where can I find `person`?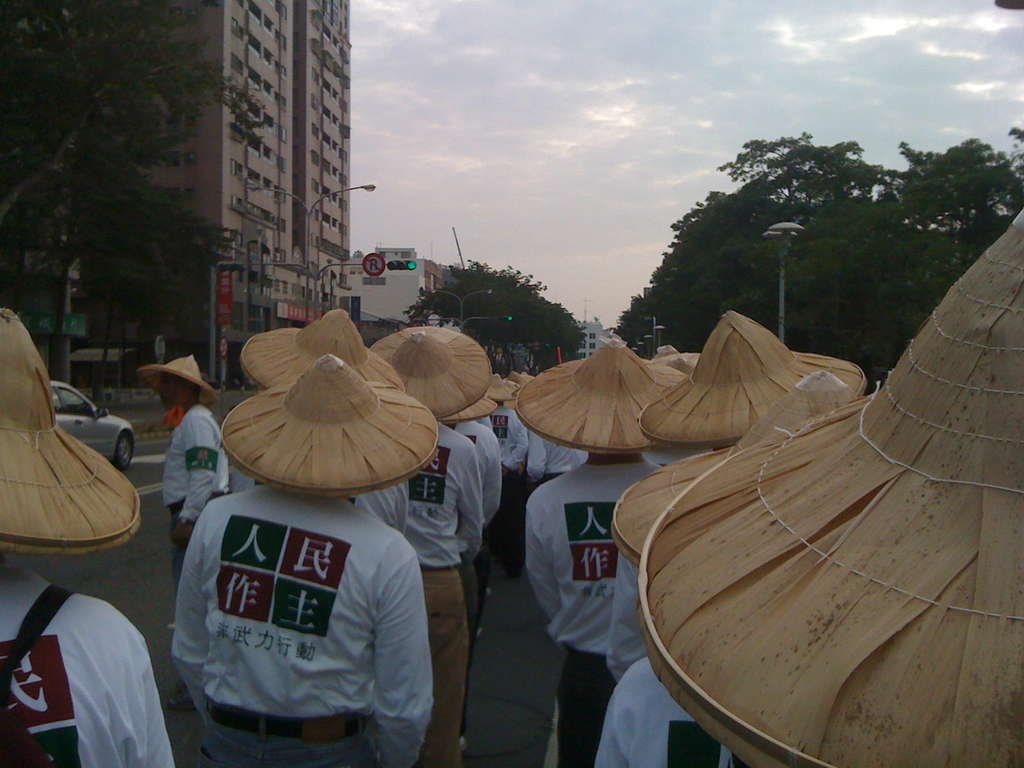
You can find it at {"x1": 170, "y1": 353, "x2": 440, "y2": 767}.
